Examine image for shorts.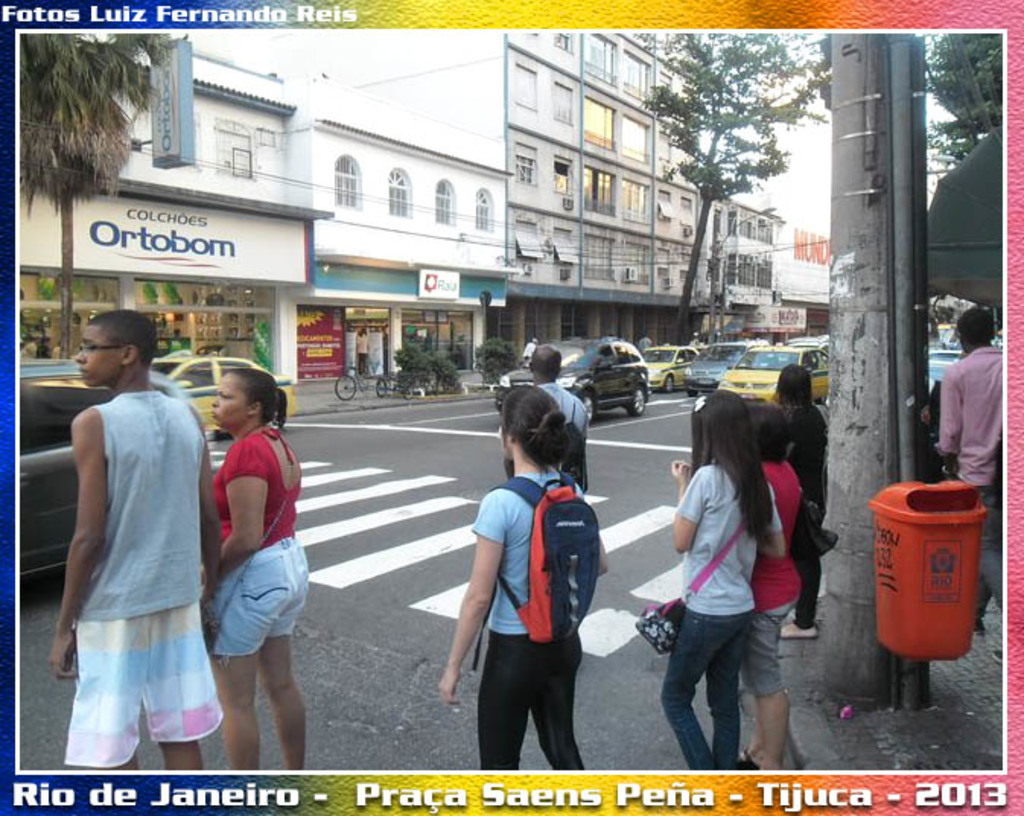
Examination result: bbox(738, 600, 799, 697).
